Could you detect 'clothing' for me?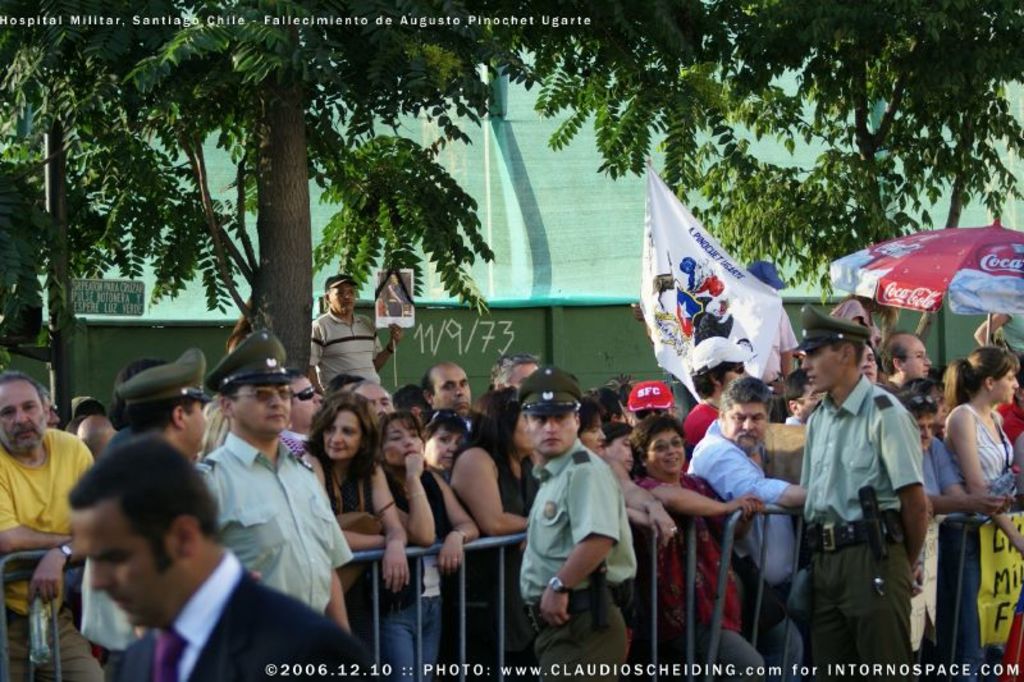
Detection result: Rect(751, 576, 799, 674).
